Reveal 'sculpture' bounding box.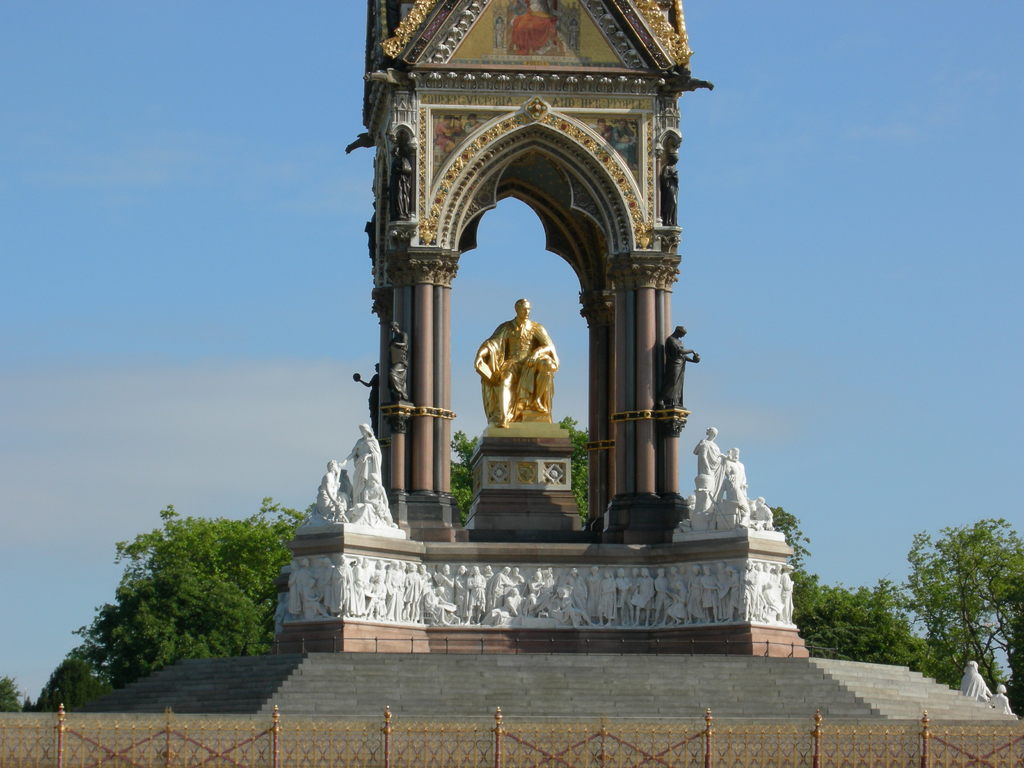
Revealed: box(434, 563, 455, 598).
